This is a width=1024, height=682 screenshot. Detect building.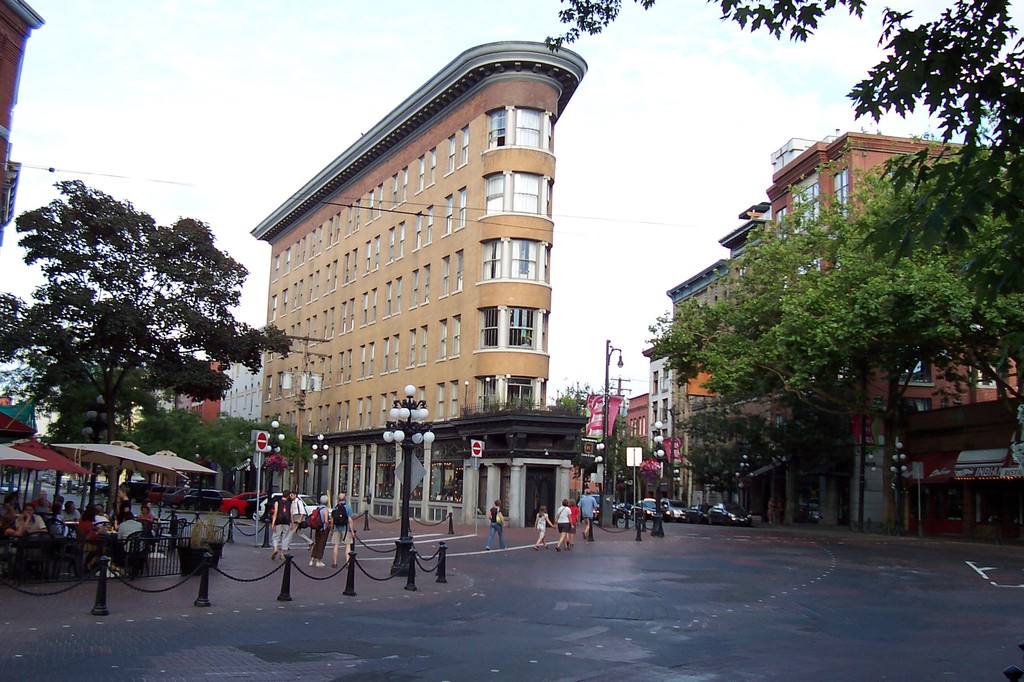
region(176, 361, 218, 422).
